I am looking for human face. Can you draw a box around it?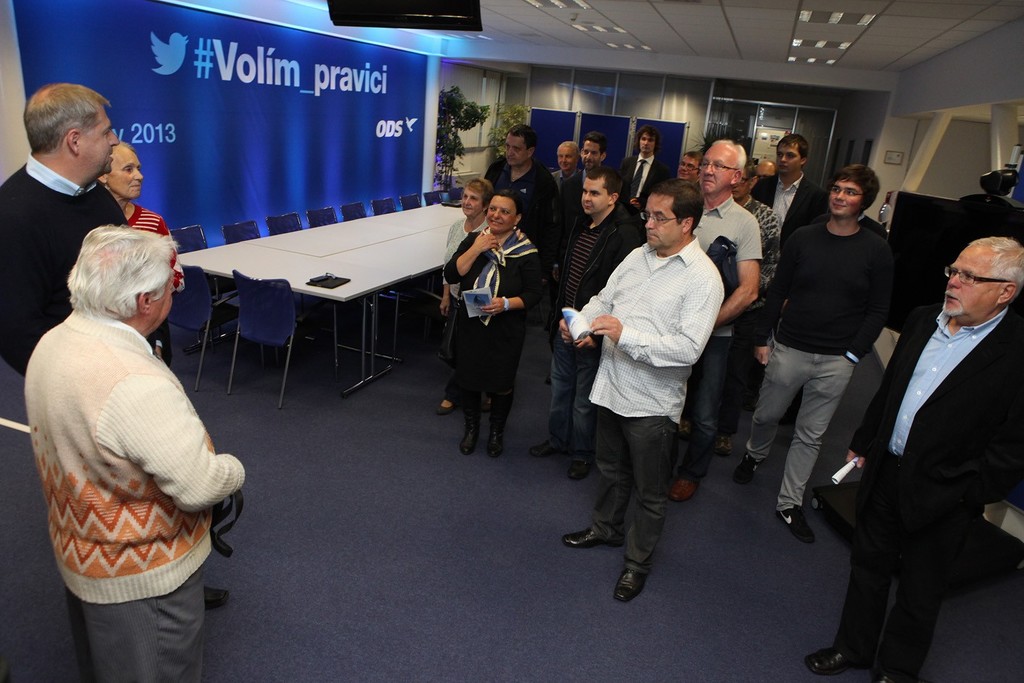
Sure, the bounding box is 827 176 863 218.
